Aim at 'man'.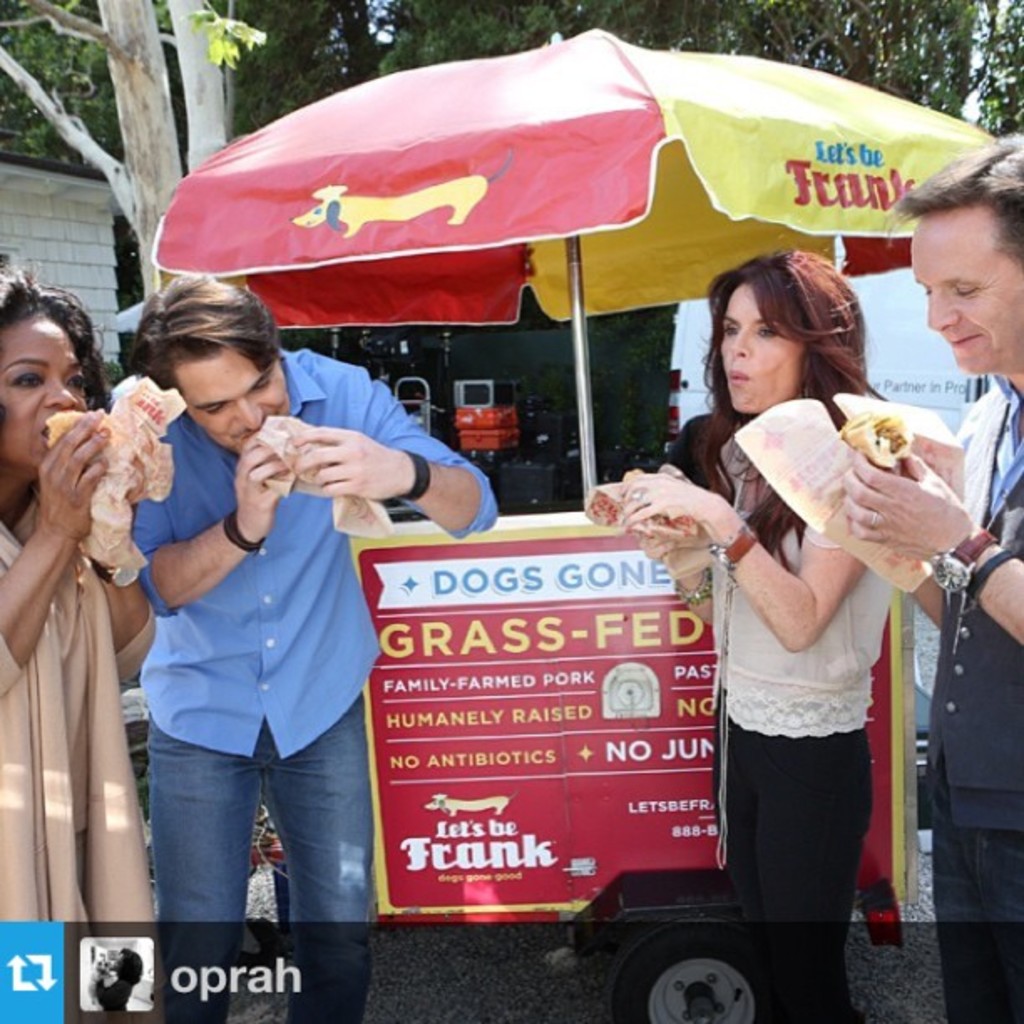
Aimed at x1=90 y1=286 x2=447 y2=972.
